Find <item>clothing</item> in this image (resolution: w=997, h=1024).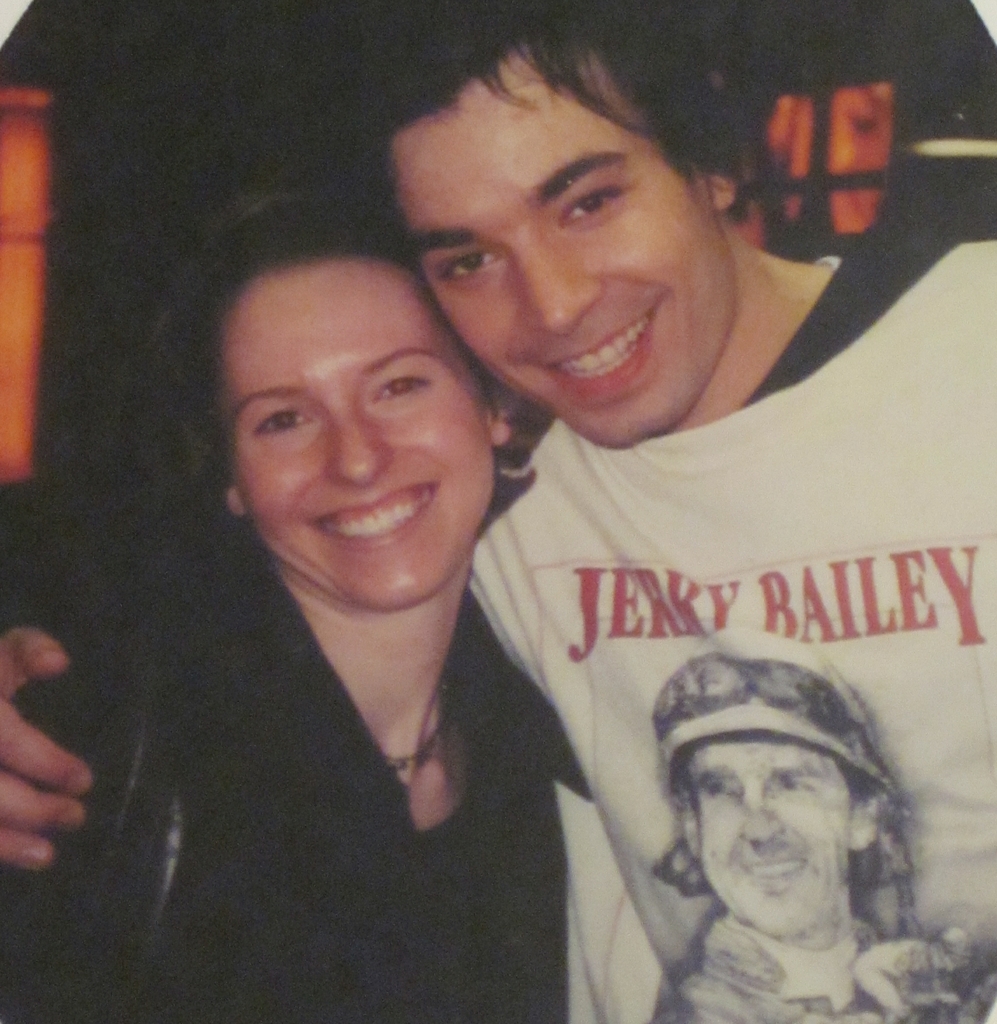
l=0, t=518, r=591, b=1023.
